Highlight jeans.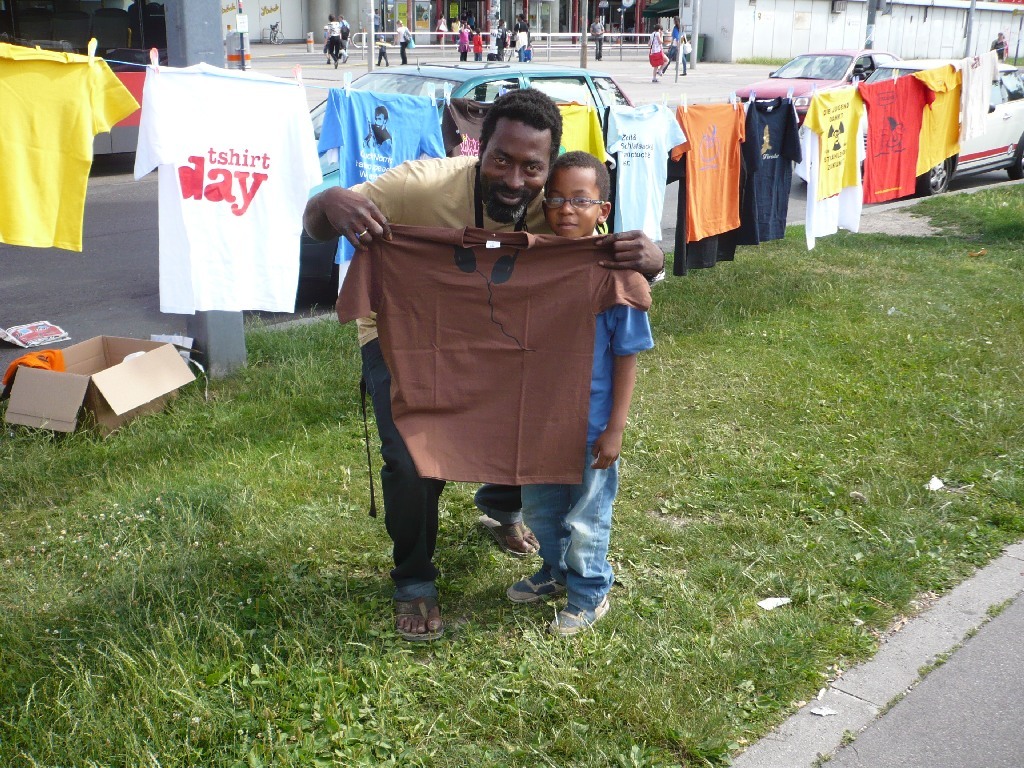
Highlighted region: [x1=358, y1=339, x2=525, y2=604].
